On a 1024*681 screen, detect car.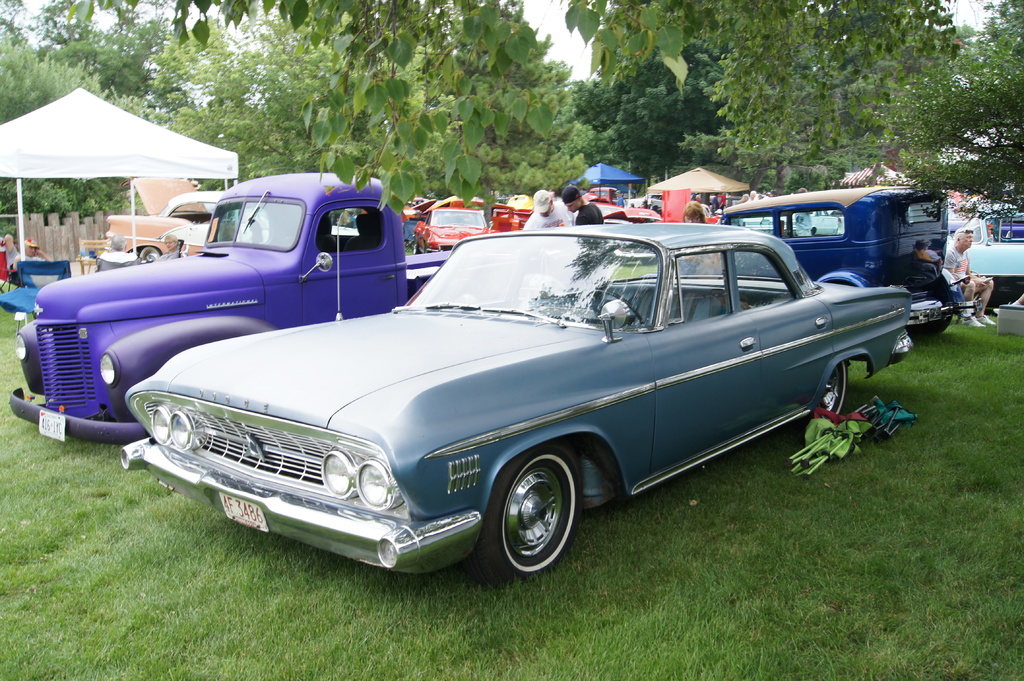
left=97, top=193, right=231, bottom=260.
